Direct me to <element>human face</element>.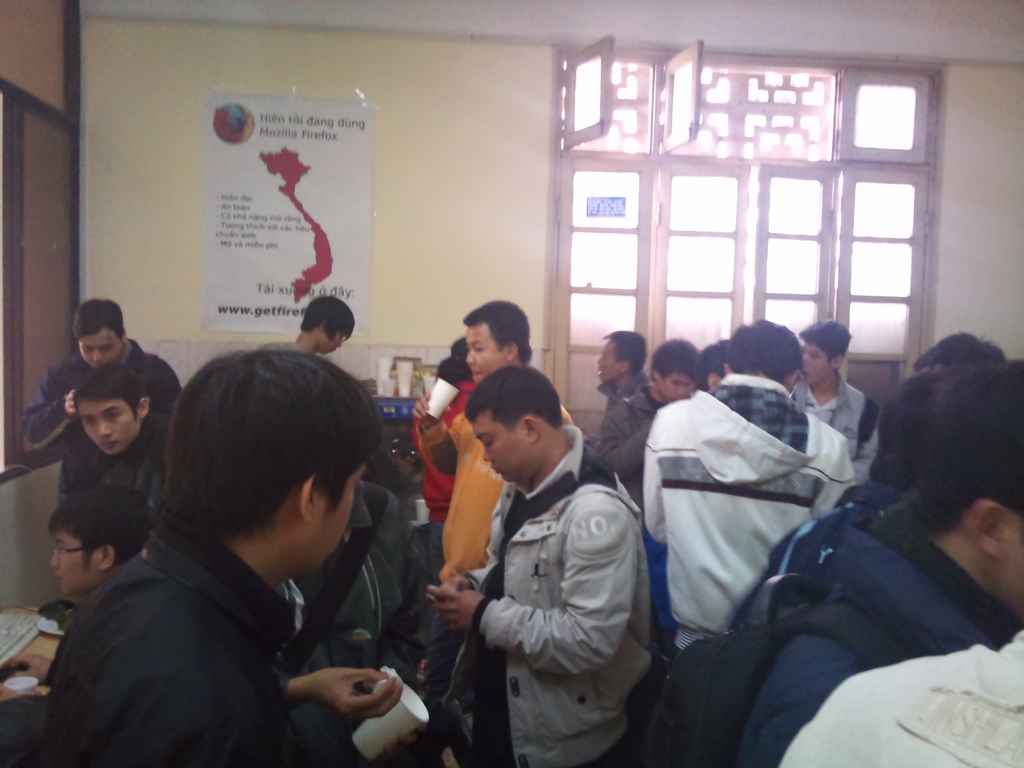
Direction: detection(82, 401, 143, 451).
